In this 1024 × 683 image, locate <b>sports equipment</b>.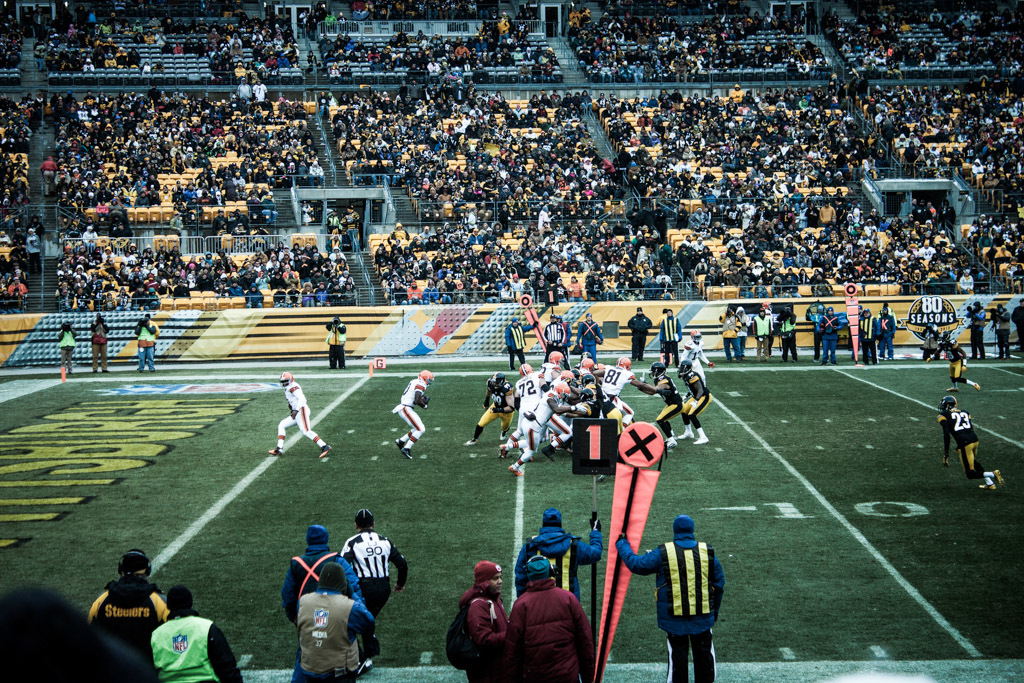
Bounding box: x1=676 y1=359 x2=692 y2=376.
